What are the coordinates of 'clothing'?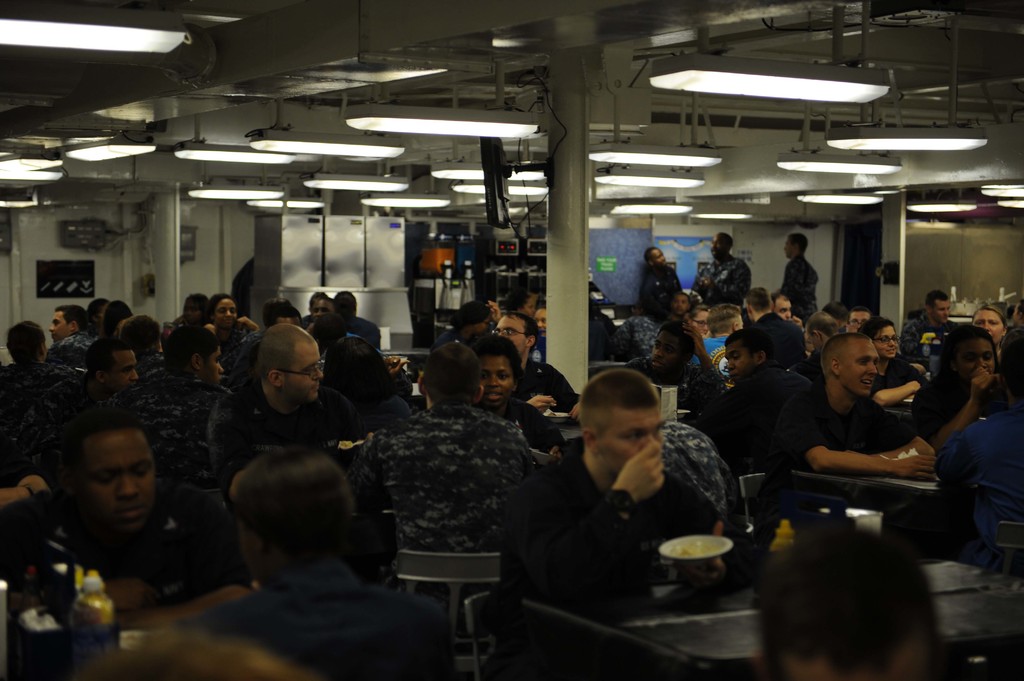
934:401:1023:572.
